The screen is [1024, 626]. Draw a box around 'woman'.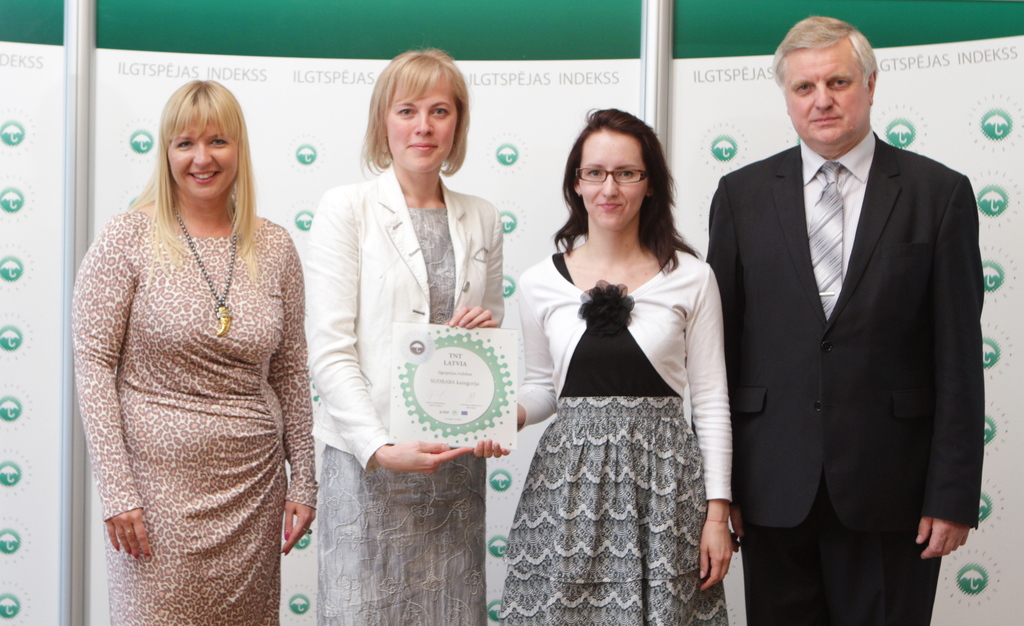
bbox=(65, 72, 309, 625).
